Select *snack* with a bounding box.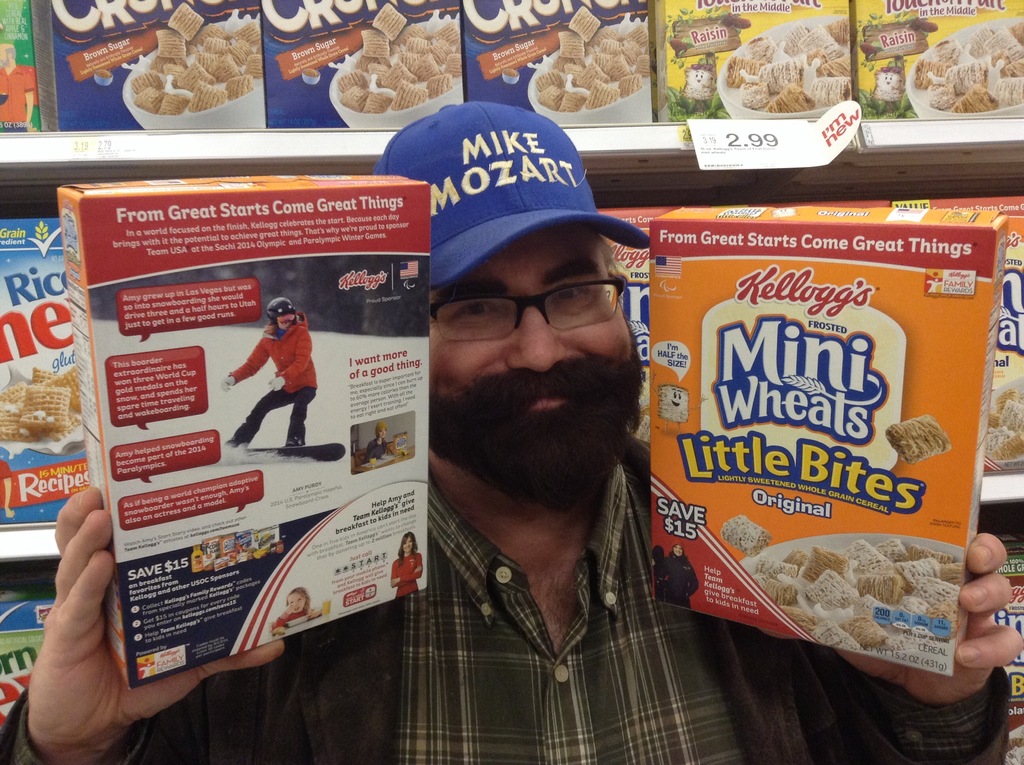
{"left": 883, "top": 408, "right": 955, "bottom": 465}.
